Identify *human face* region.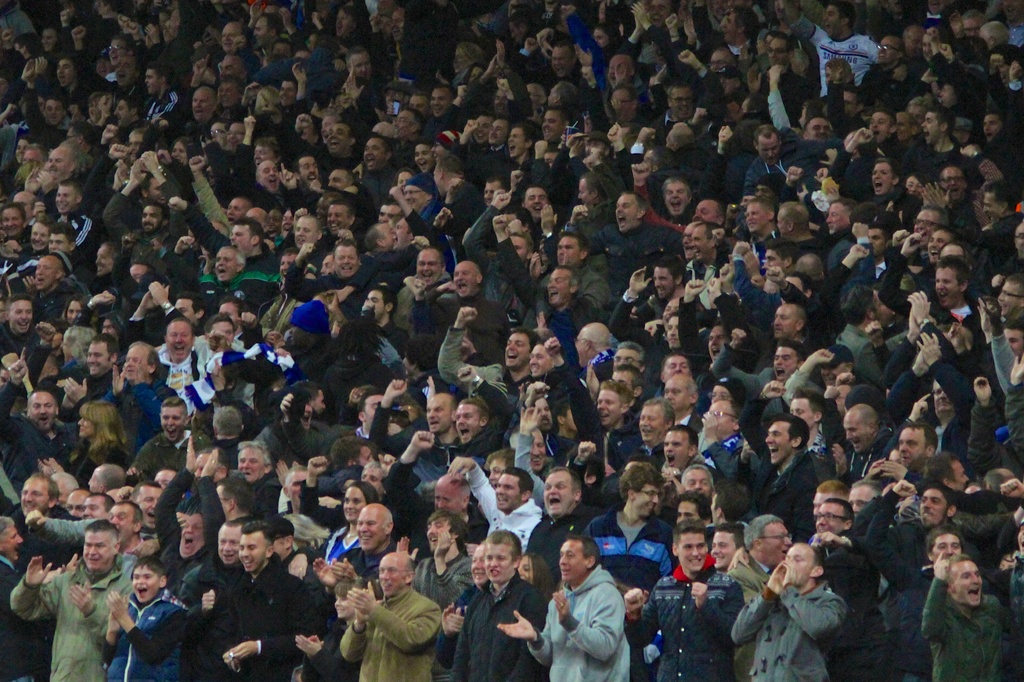
Region: rect(767, 36, 788, 67).
